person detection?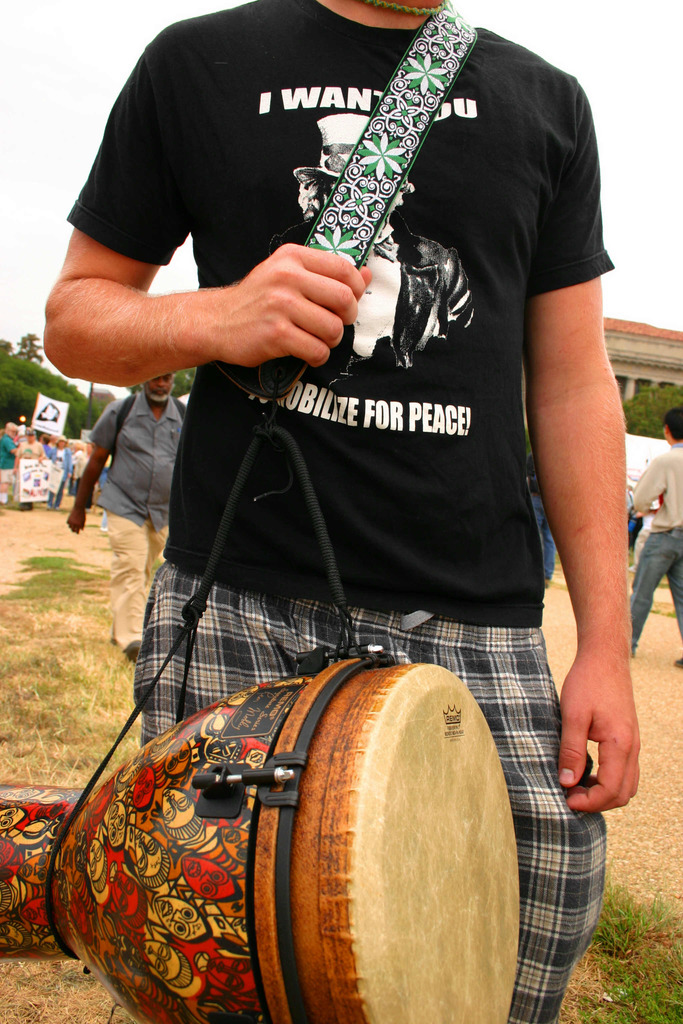
detection(62, 0, 654, 892)
